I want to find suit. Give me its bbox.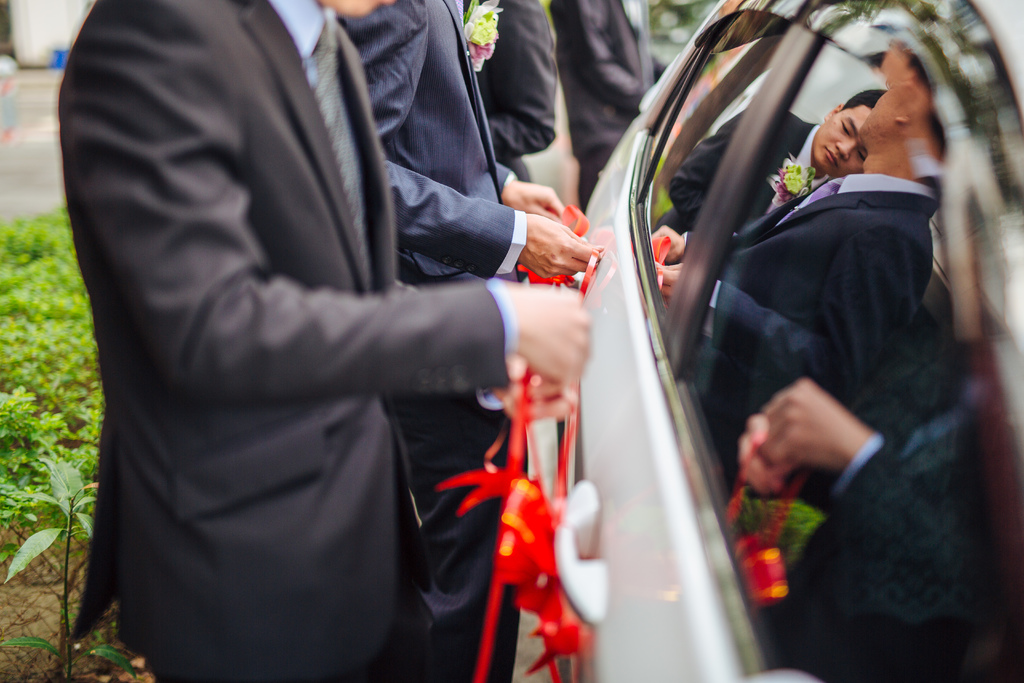
bbox=(552, 0, 671, 217).
